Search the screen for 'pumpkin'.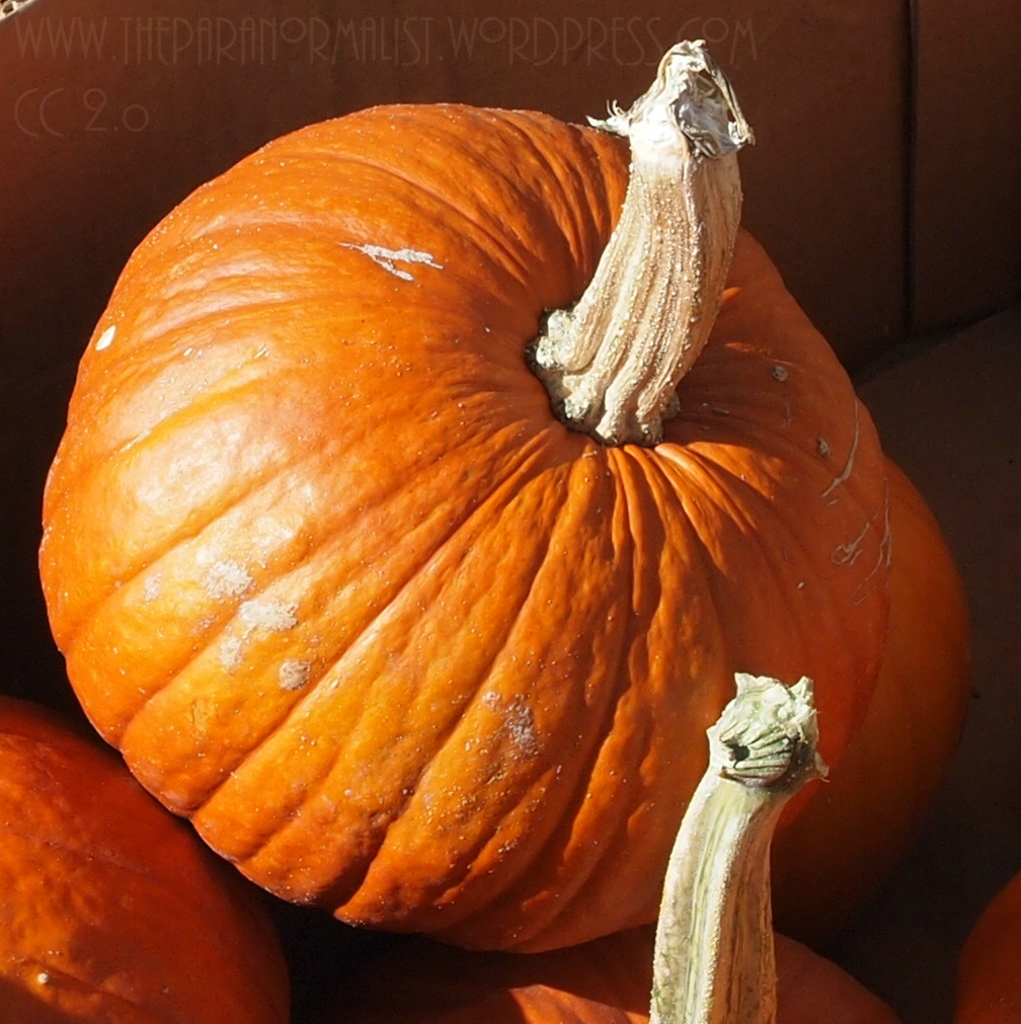
Found at {"x1": 0, "y1": 712, "x2": 290, "y2": 1023}.
